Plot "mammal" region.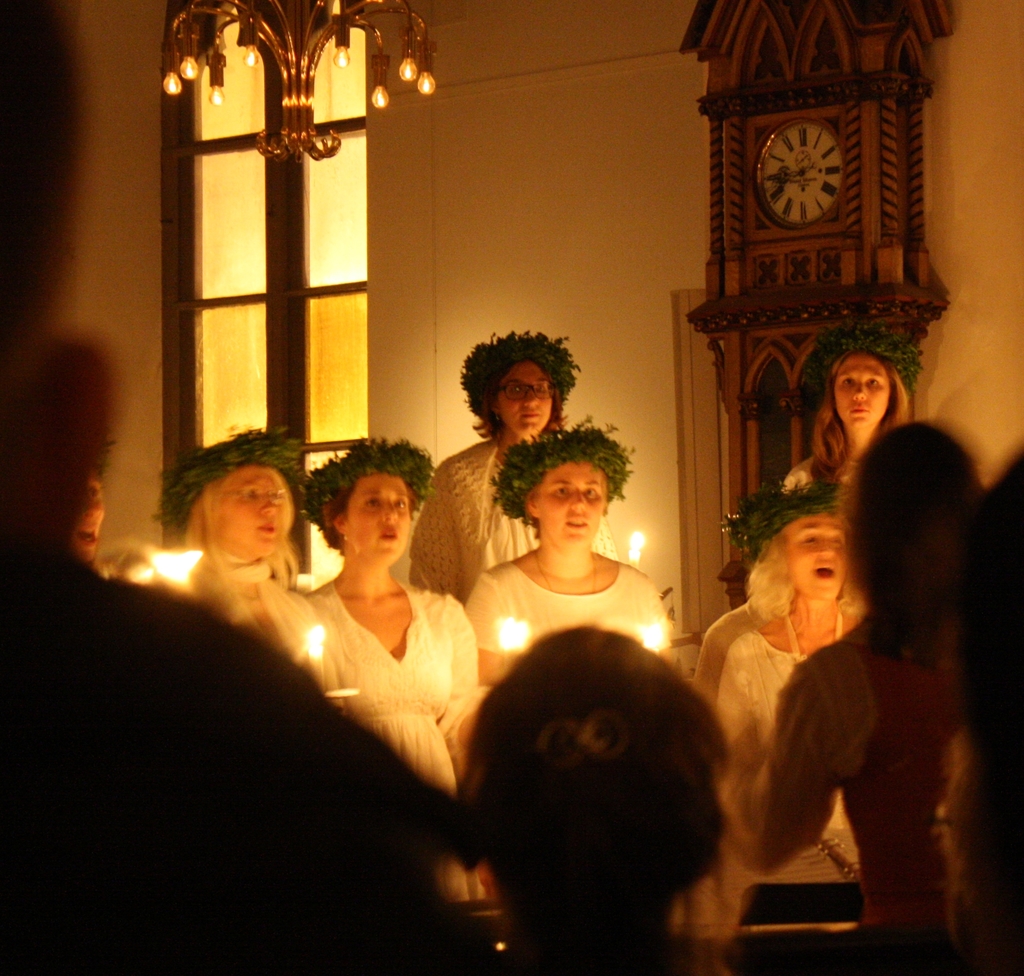
Plotted at 294:440:479:904.
